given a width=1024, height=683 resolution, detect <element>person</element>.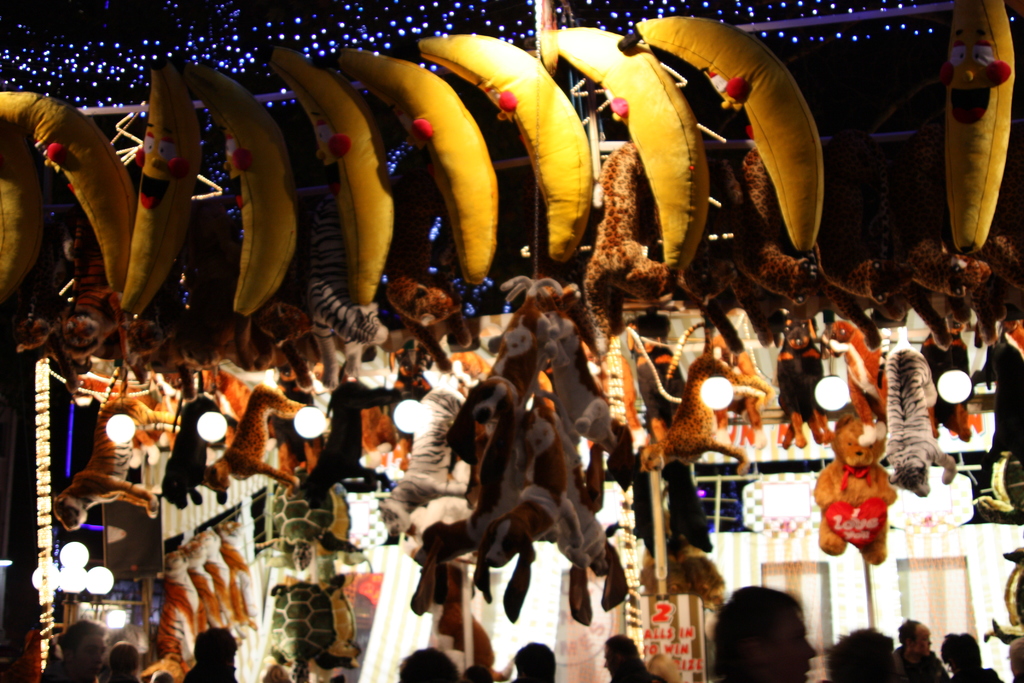
BBox(720, 586, 832, 682).
